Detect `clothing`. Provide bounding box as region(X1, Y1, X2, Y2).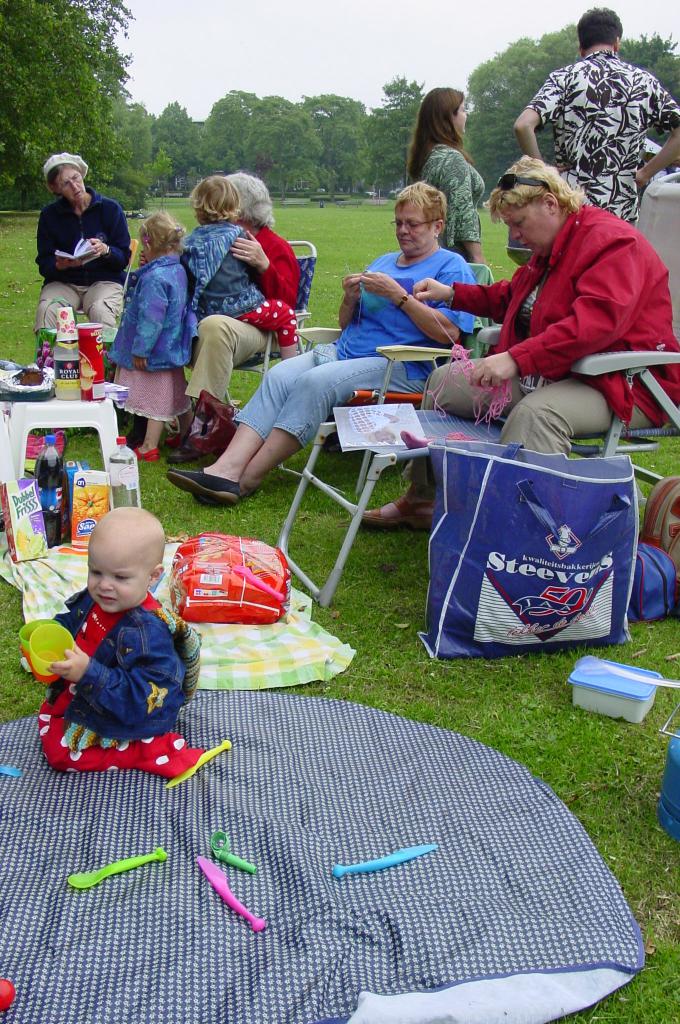
region(231, 340, 385, 447).
